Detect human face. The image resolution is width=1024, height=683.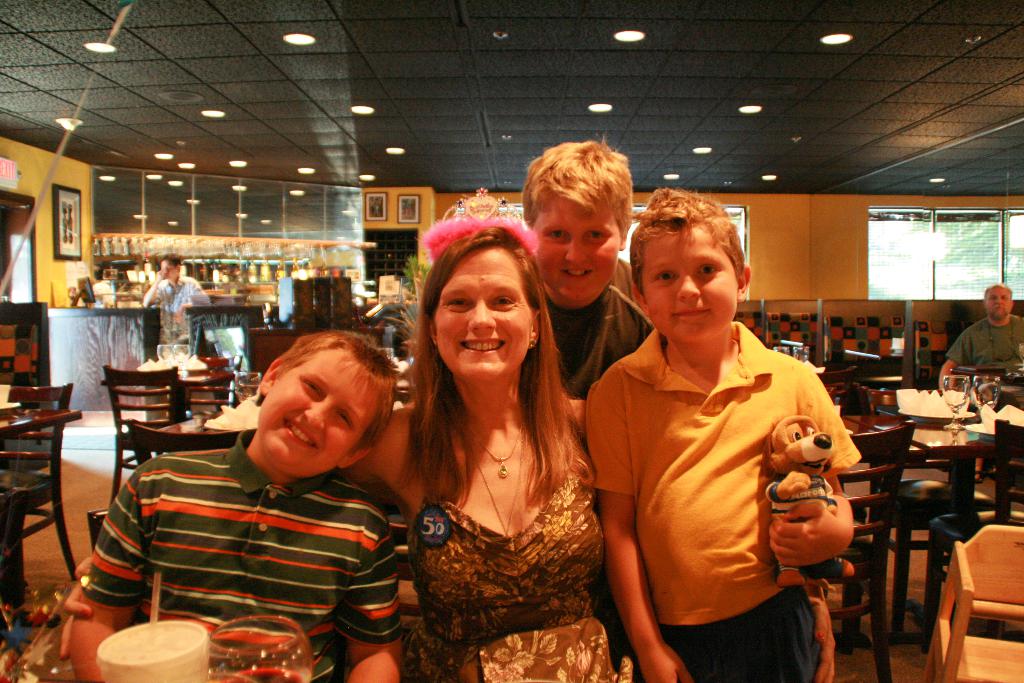
region(643, 220, 736, 340).
